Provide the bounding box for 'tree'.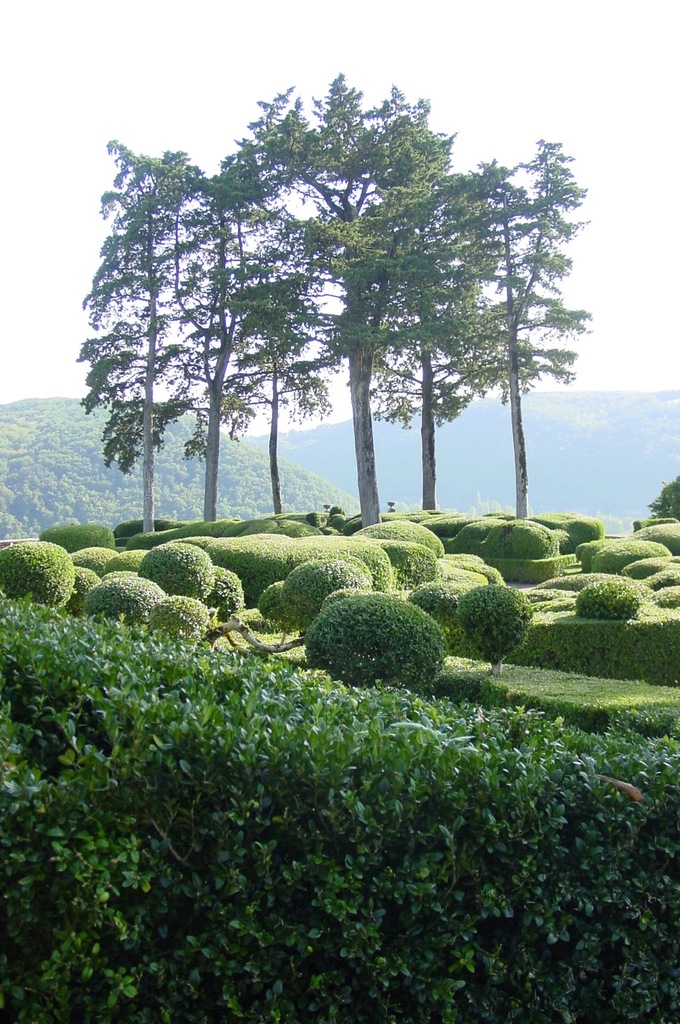
[0,536,77,608].
